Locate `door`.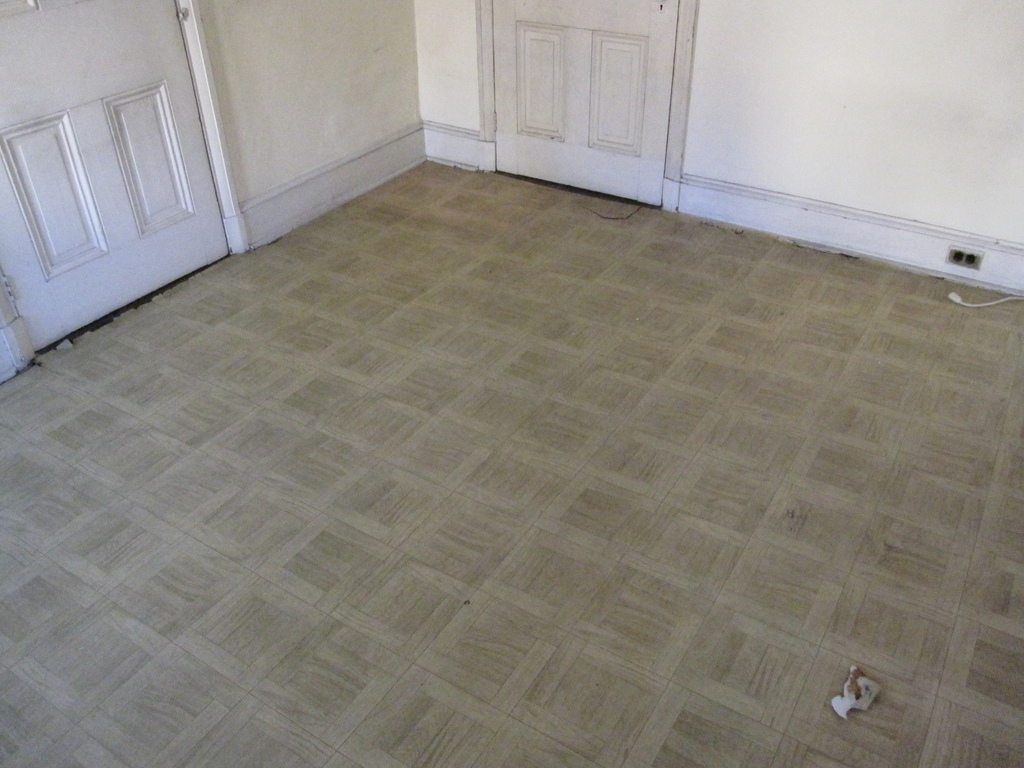
Bounding box: 0,0,229,356.
